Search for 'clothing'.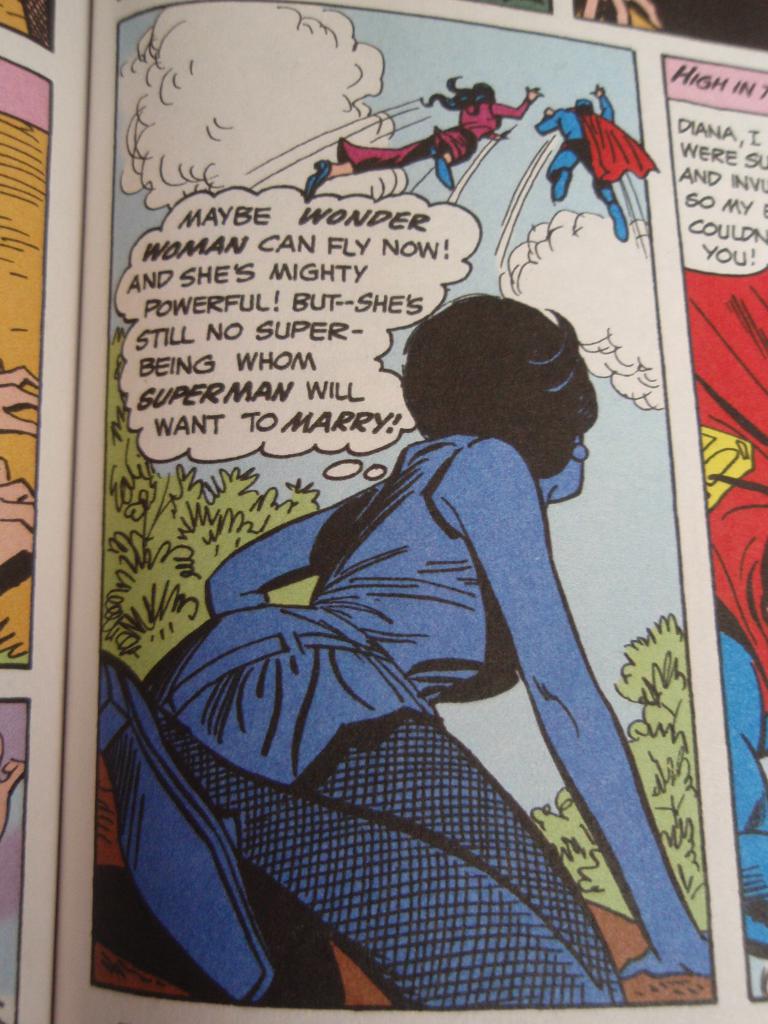
Found at {"left": 531, "top": 95, "right": 658, "bottom": 207}.
